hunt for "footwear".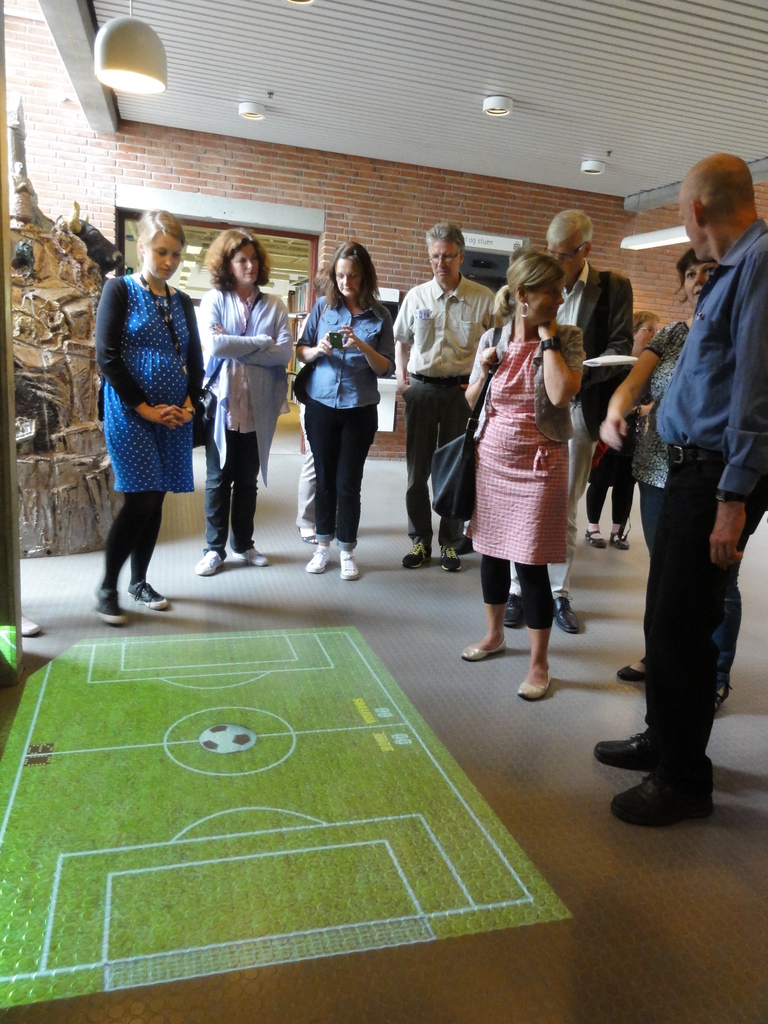
Hunted down at select_region(232, 545, 270, 567).
